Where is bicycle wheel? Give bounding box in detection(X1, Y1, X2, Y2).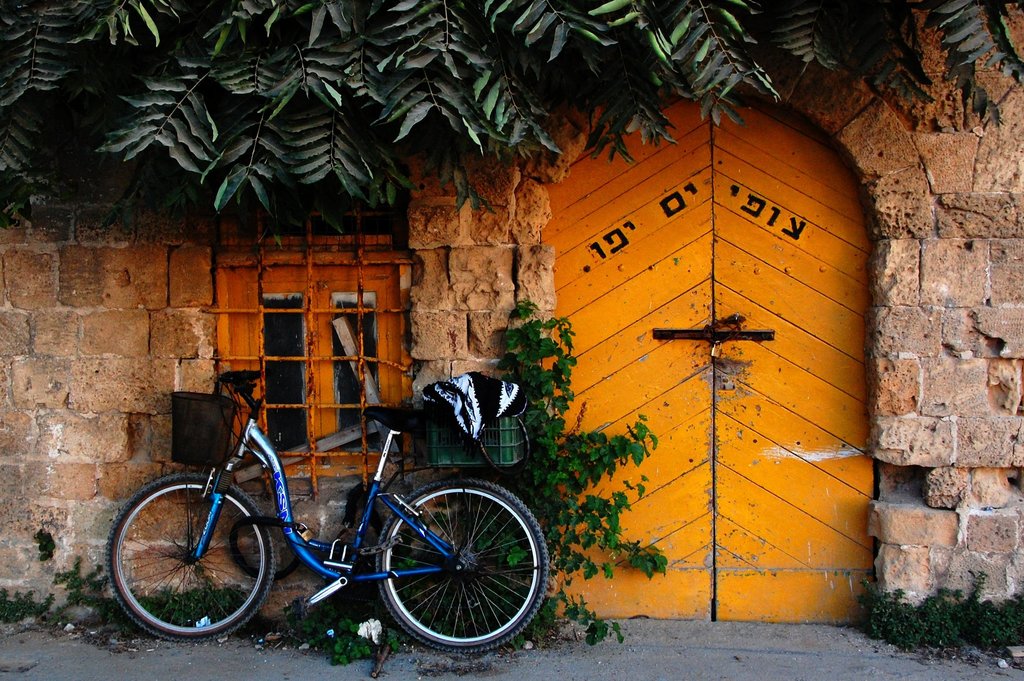
detection(108, 479, 278, 650).
